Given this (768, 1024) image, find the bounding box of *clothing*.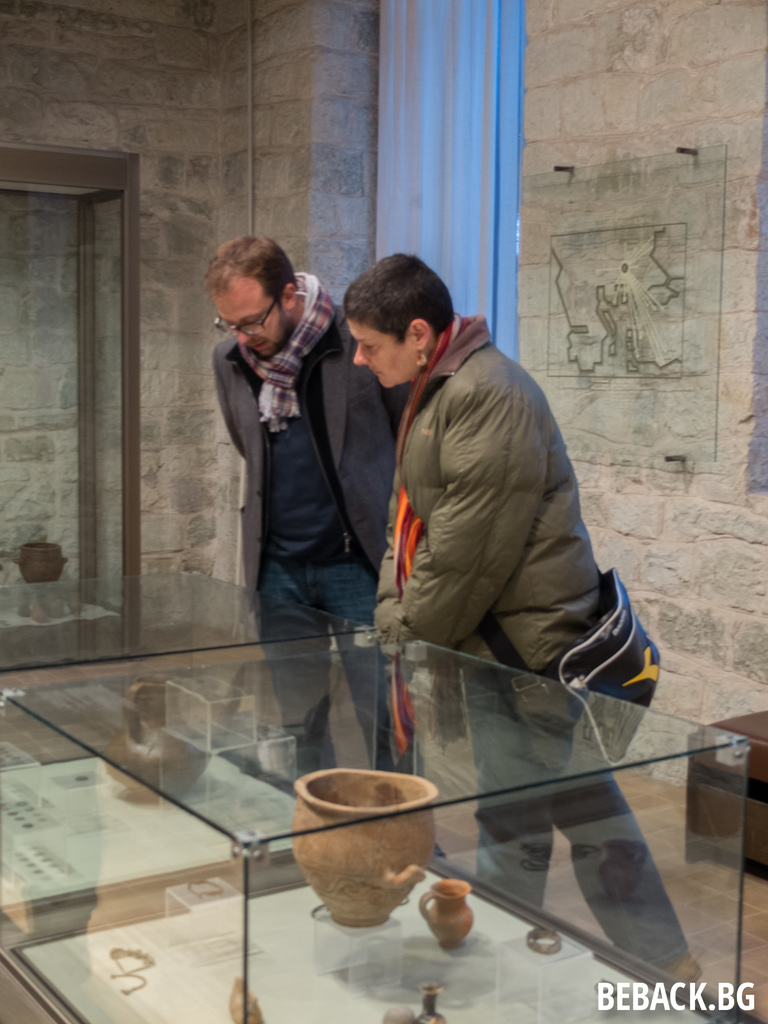
[x1=215, y1=267, x2=443, y2=863].
